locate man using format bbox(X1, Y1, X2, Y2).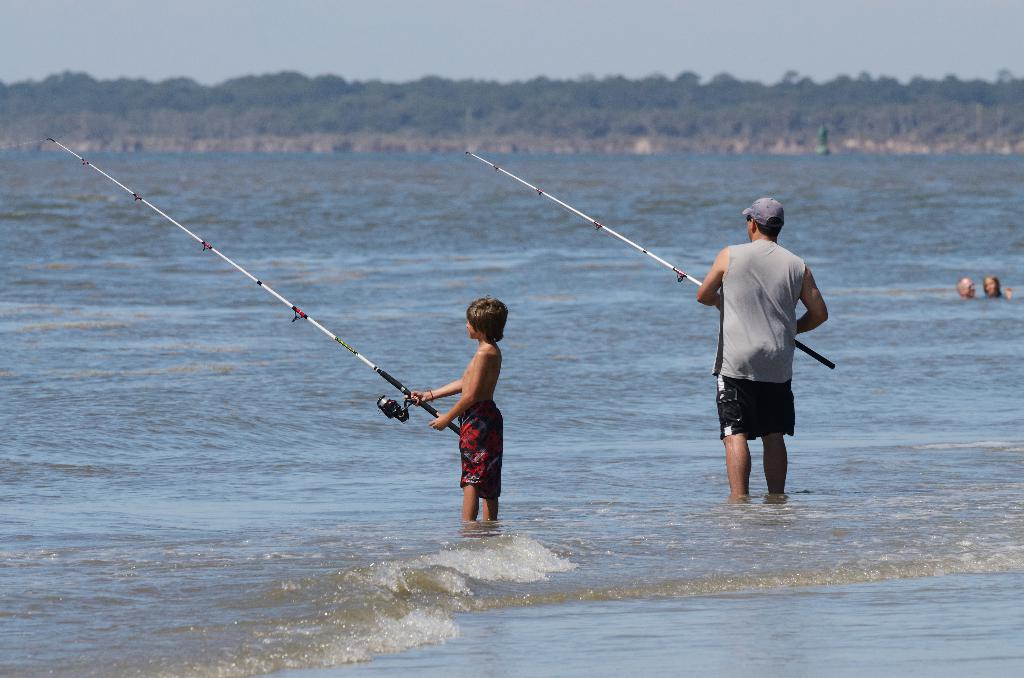
bbox(691, 197, 831, 508).
